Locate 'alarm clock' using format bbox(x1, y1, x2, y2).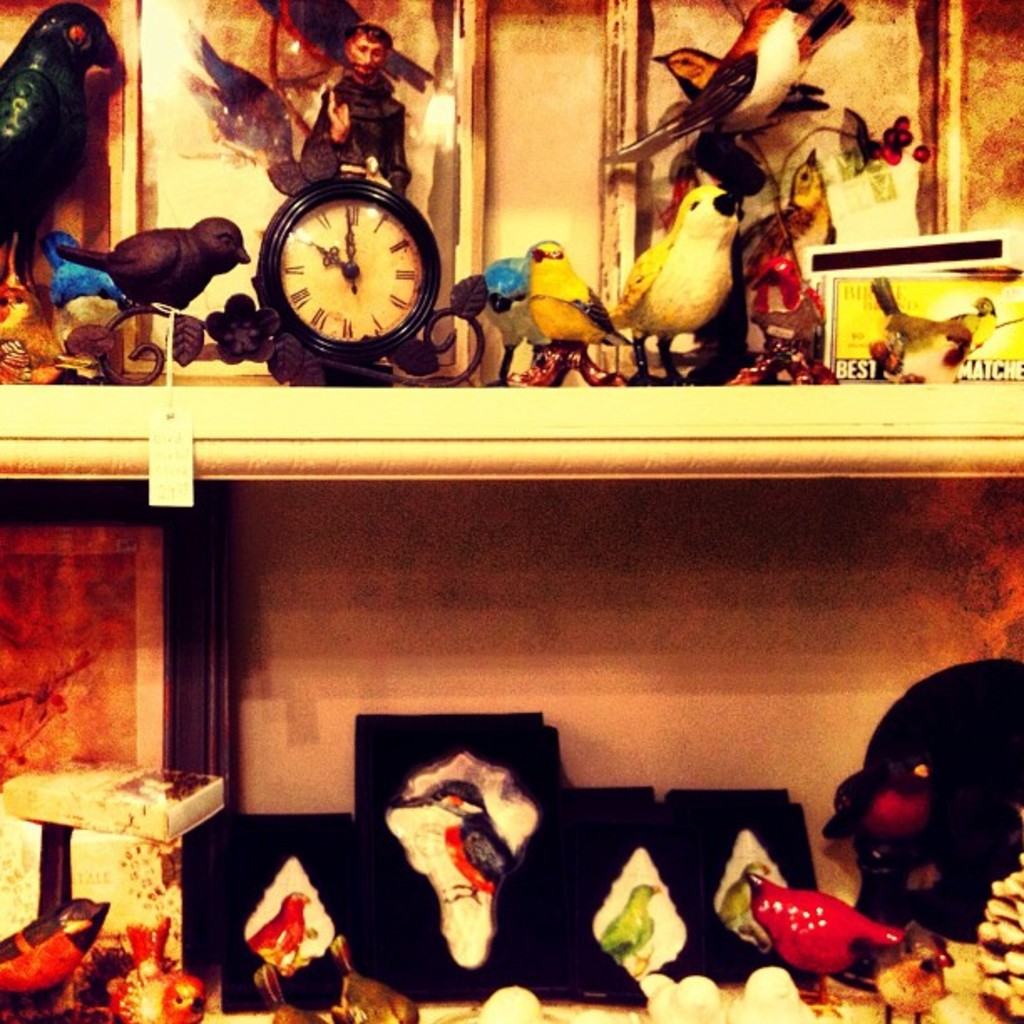
bbox(253, 156, 443, 368).
